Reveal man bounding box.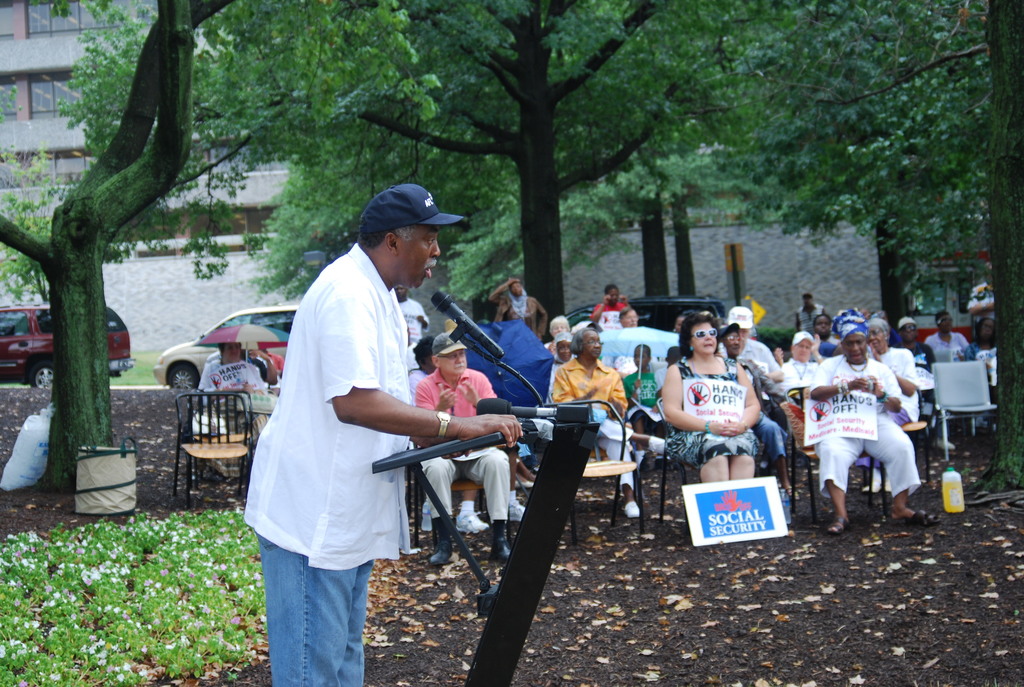
Revealed: x1=778 y1=326 x2=828 y2=393.
